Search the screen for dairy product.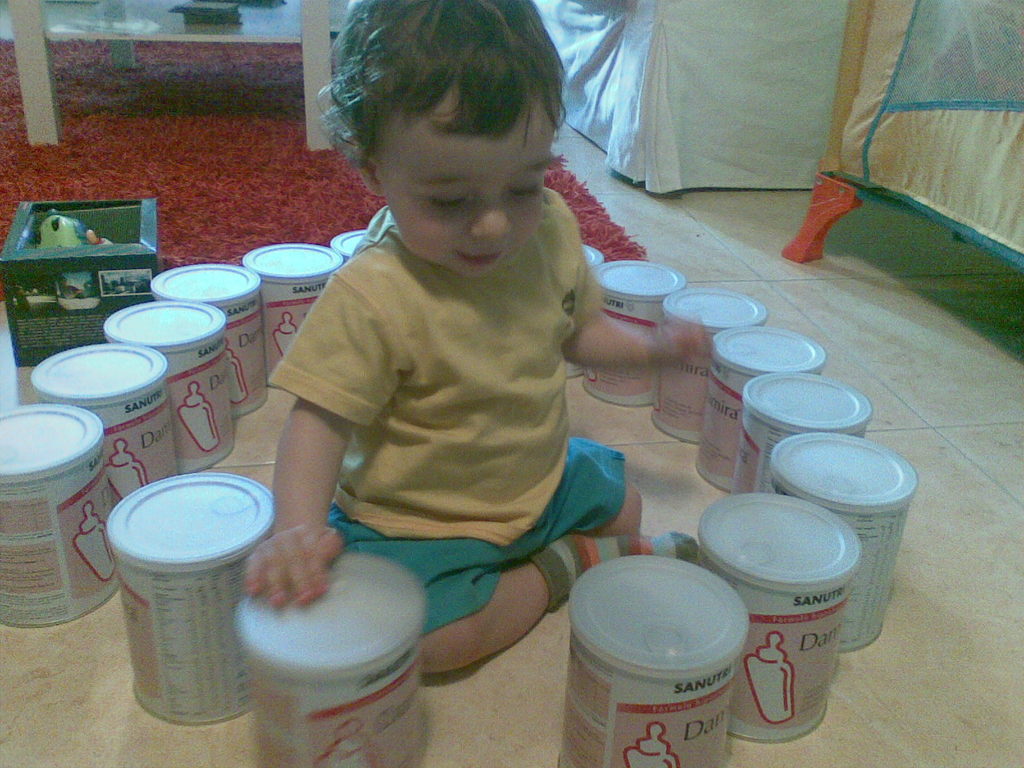
Found at [x1=604, y1=265, x2=673, y2=408].
